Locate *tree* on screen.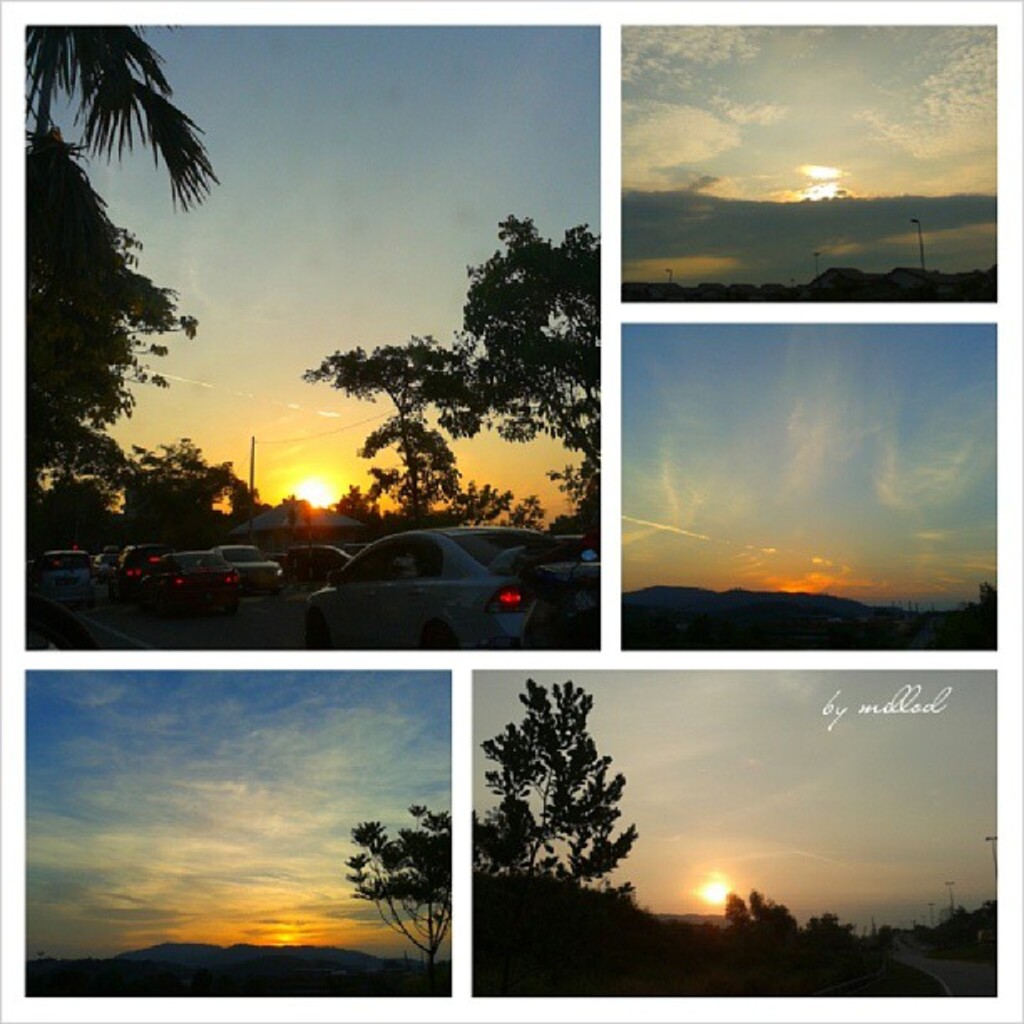
On screen at (x1=28, y1=28, x2=221, y2=239).
